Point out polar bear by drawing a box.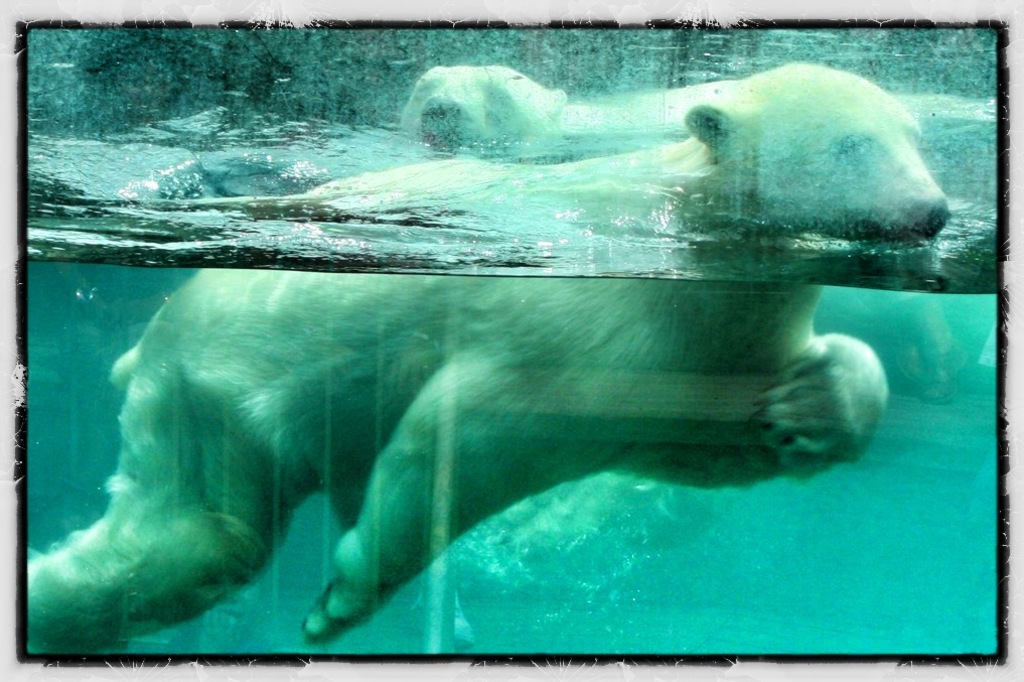
Rect(18, 61, 957, 657).
